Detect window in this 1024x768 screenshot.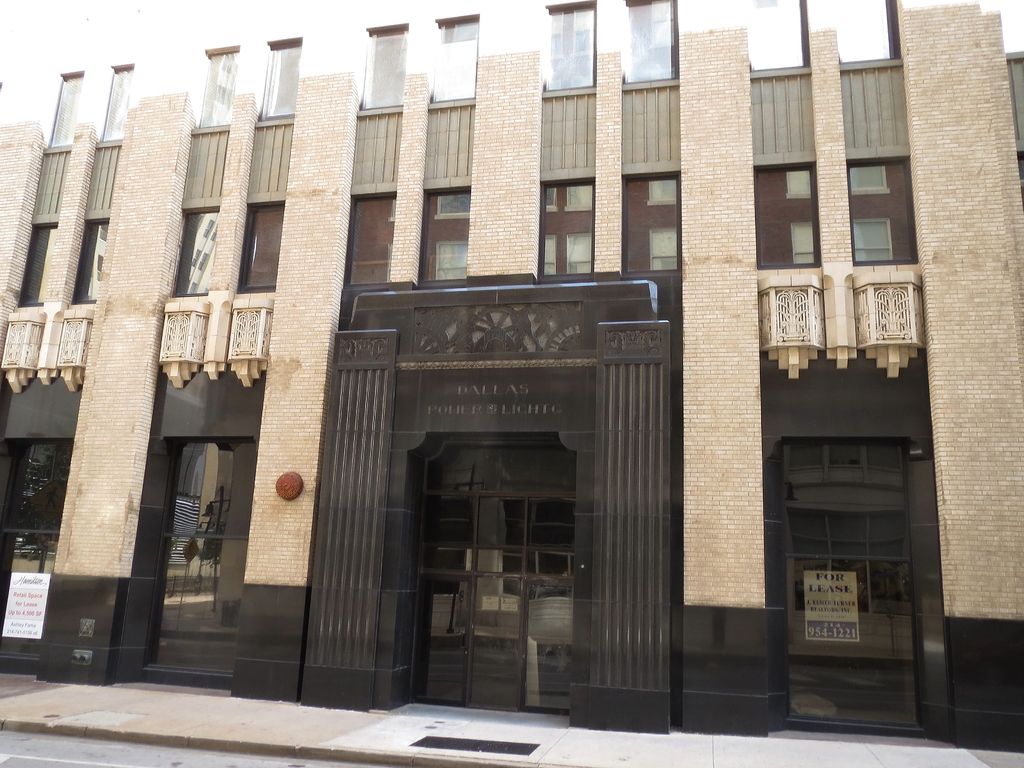
Detection: BBox(753, 161, 819, 270).
